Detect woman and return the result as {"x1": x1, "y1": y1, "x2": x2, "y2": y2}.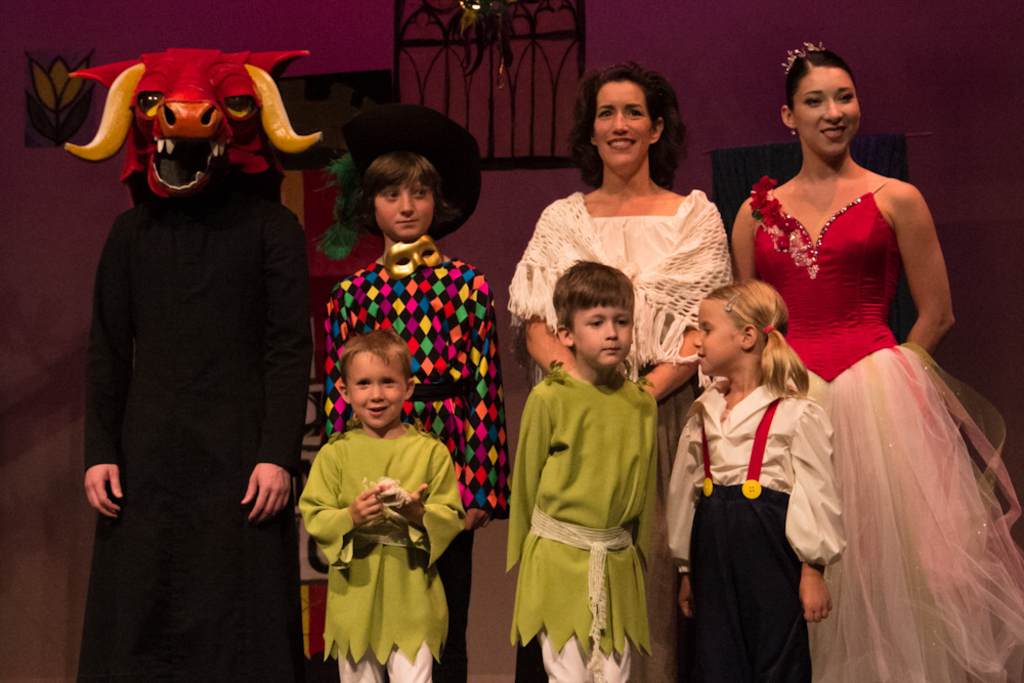
{"x1": 511, "y1": 73, "x2": 756, "y2": 682}.
